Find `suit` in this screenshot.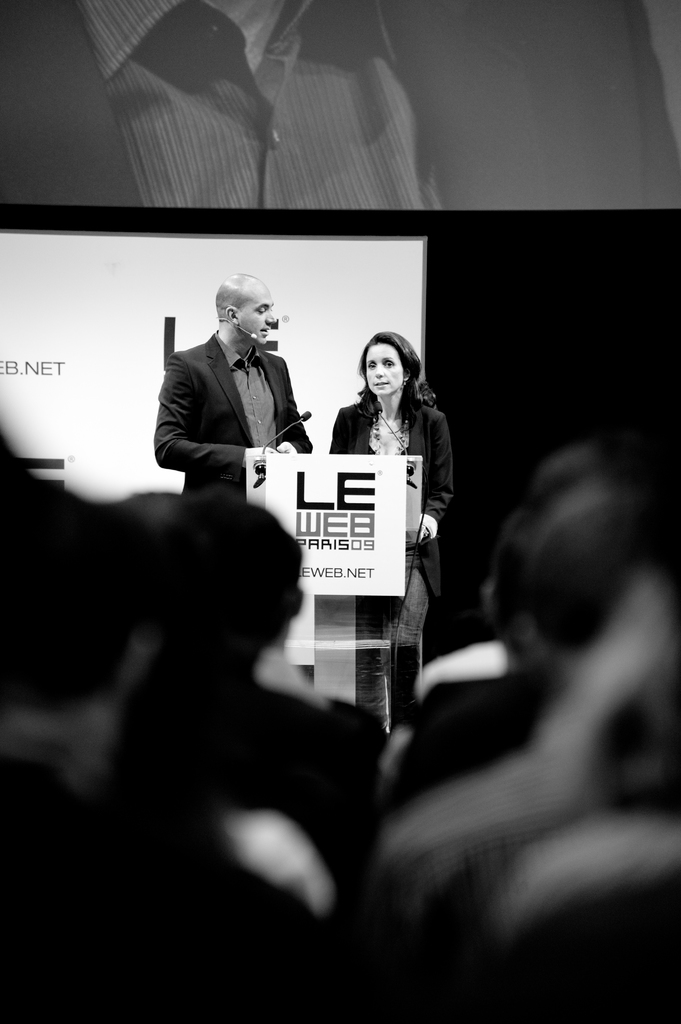
The bounding box for `suit` is (x1=330, y1=399, x2=454, y2=593).
